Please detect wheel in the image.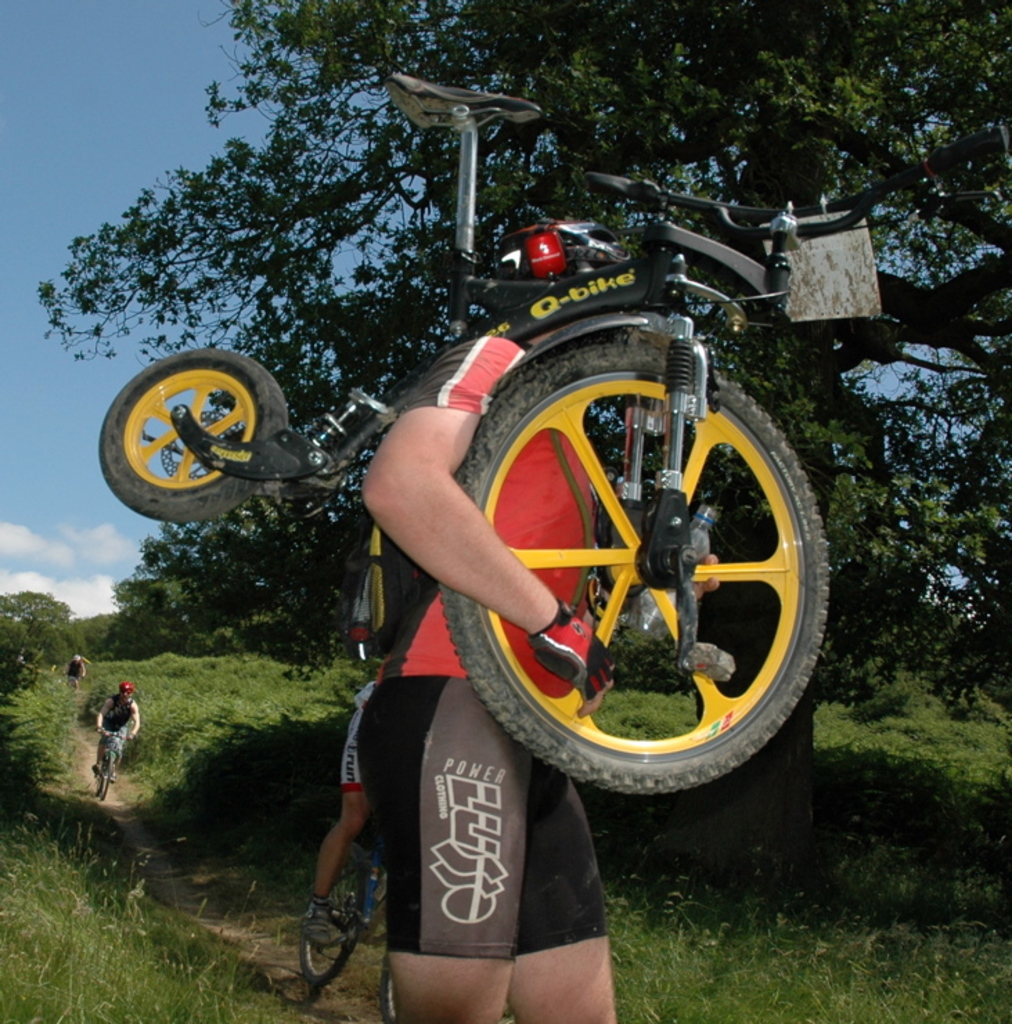
[x1=396, y1=325, x2=796, y2=785].
